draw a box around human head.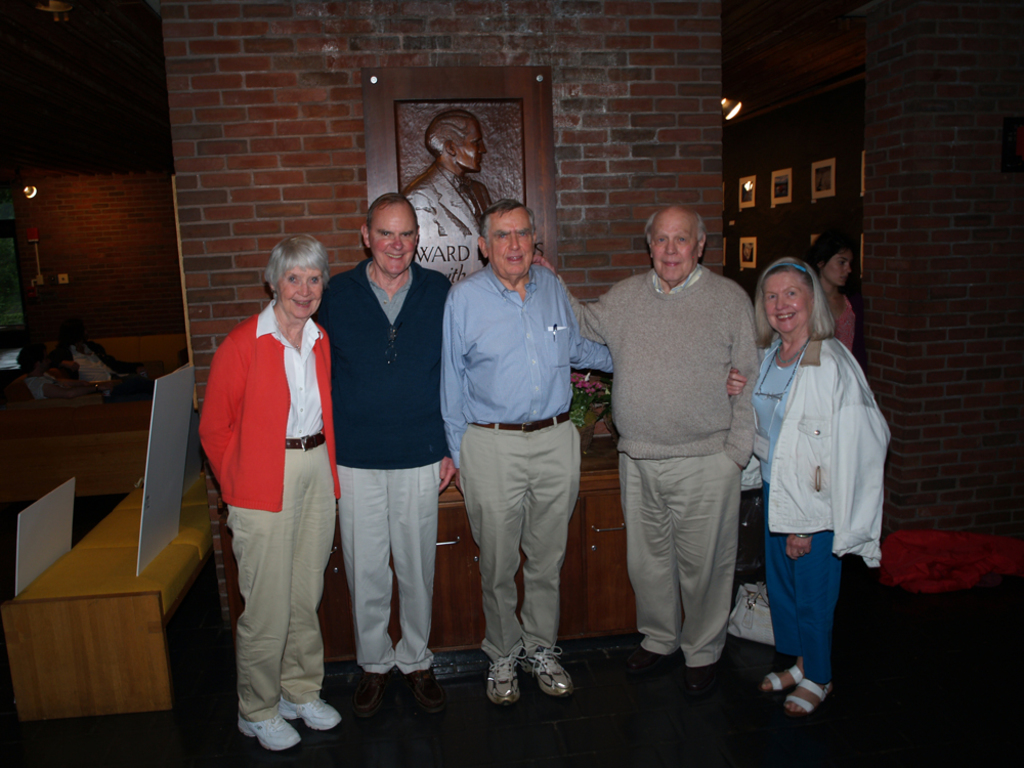
{"x1": 359, "y1": 191, "x2": 423, "y2": 281}.
